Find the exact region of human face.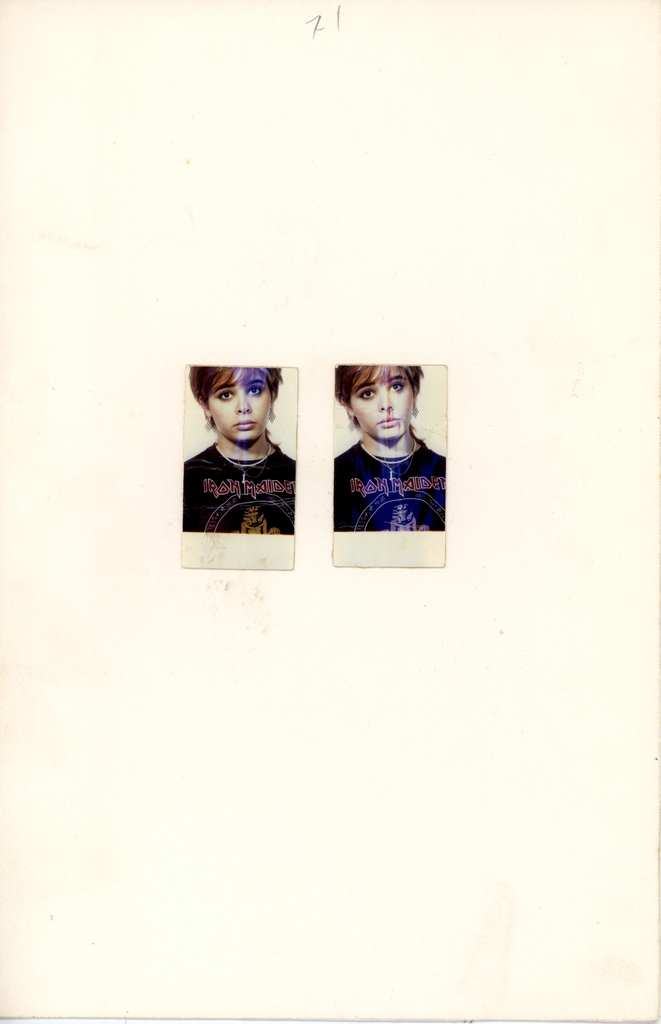
Exact region: bbox(204, 369, 273, 442).
